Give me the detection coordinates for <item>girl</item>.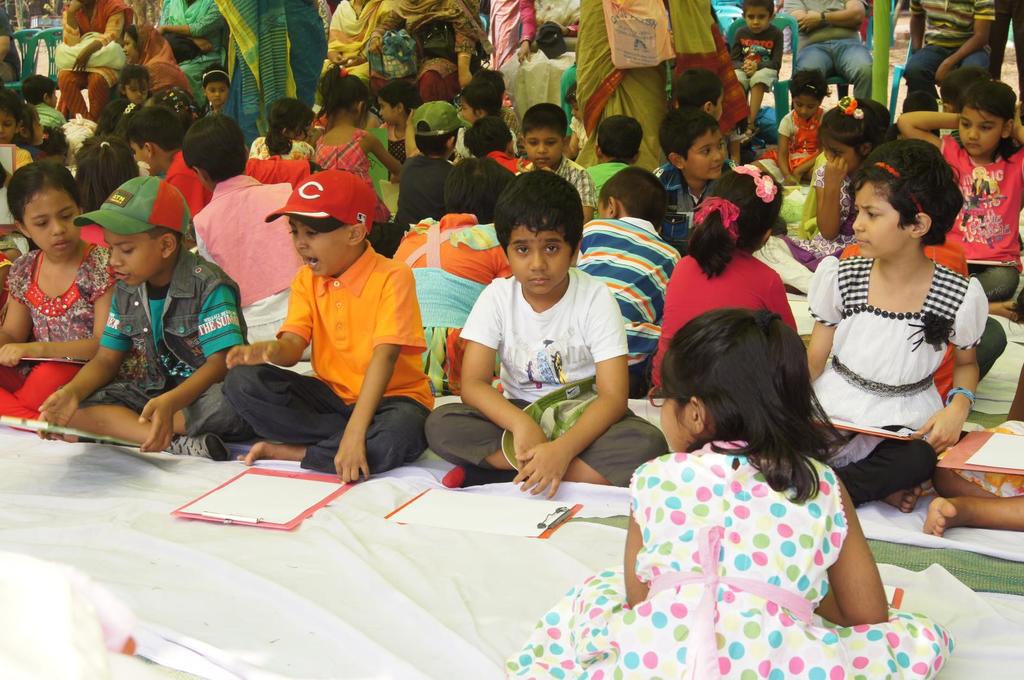
box(200, 60, 232, 118).
